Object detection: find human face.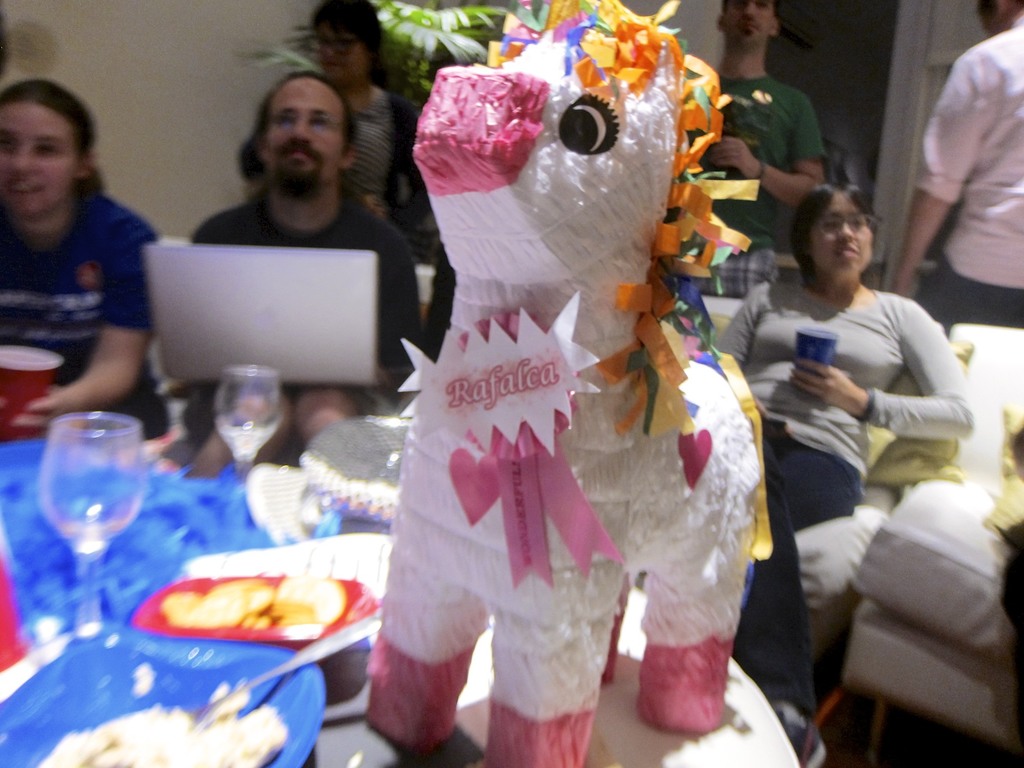
[x1=804, y1=189, x2=870, y2=274].
